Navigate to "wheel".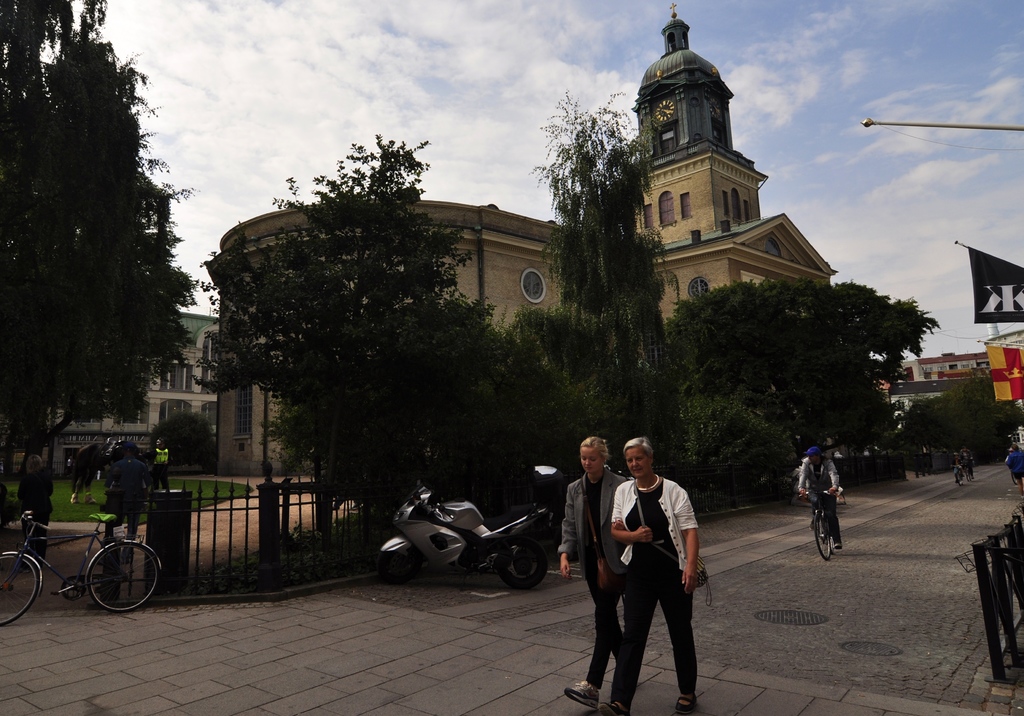
Navigation target: locate(813, 513, 831, 559).
